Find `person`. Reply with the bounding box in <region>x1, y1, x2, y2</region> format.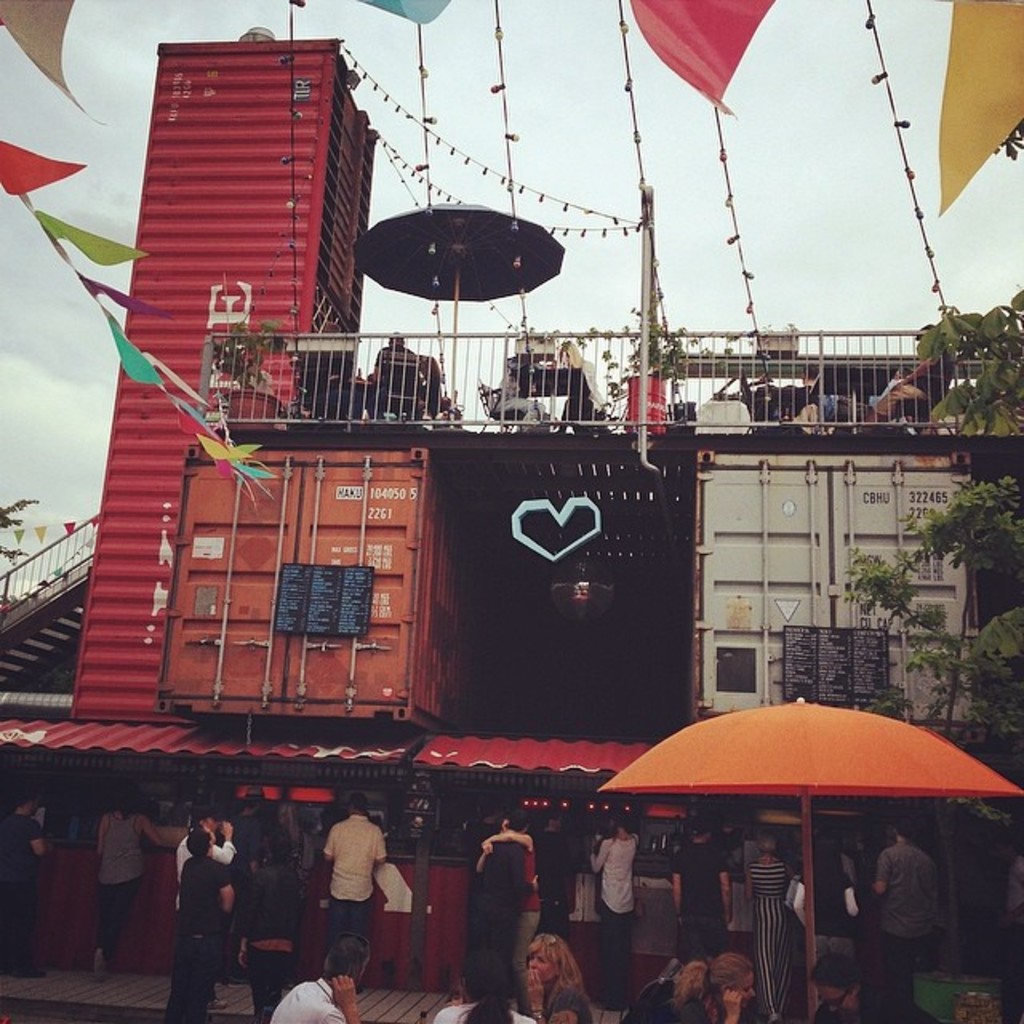
<region>658, 952, 754, 1022</region>.
